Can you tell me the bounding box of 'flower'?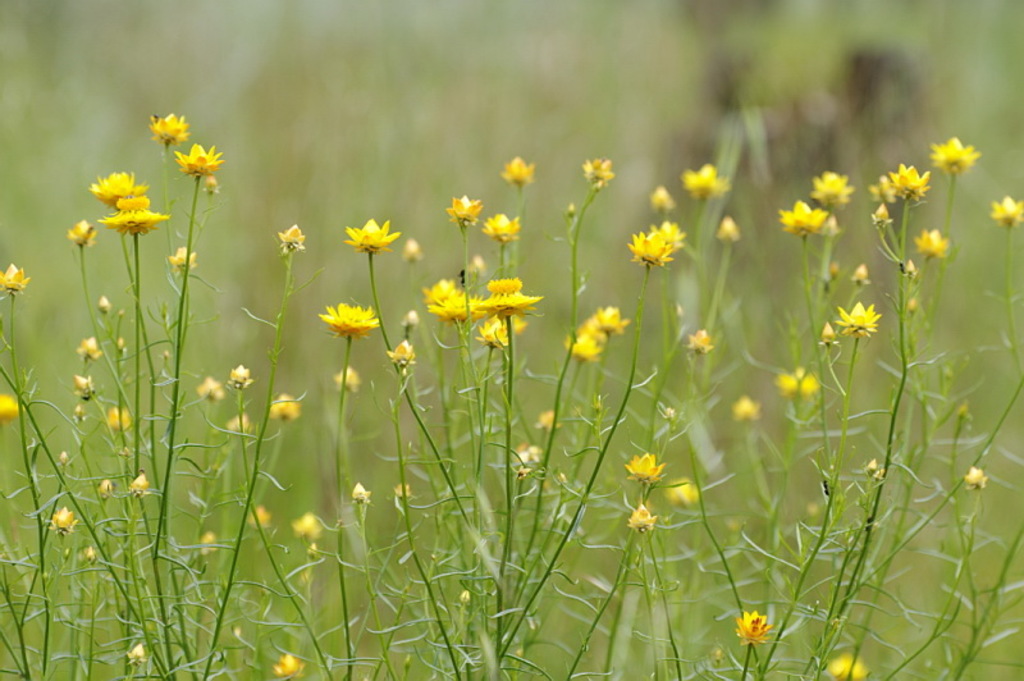
340:370:357:394.
